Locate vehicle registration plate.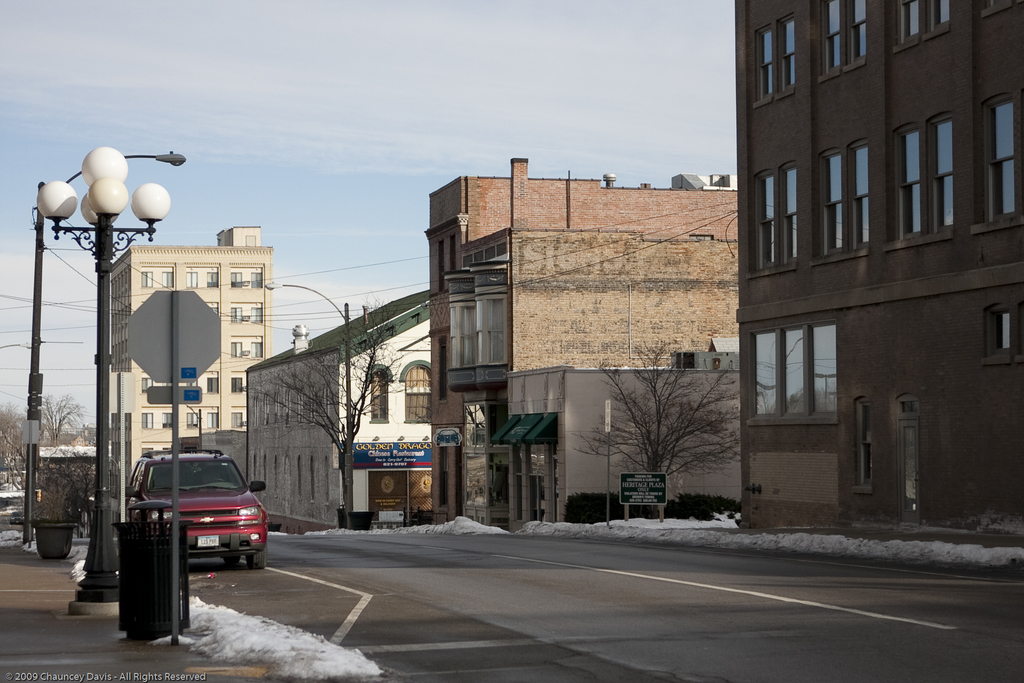
Bounding box: box=[195, 534, 219, 548].
